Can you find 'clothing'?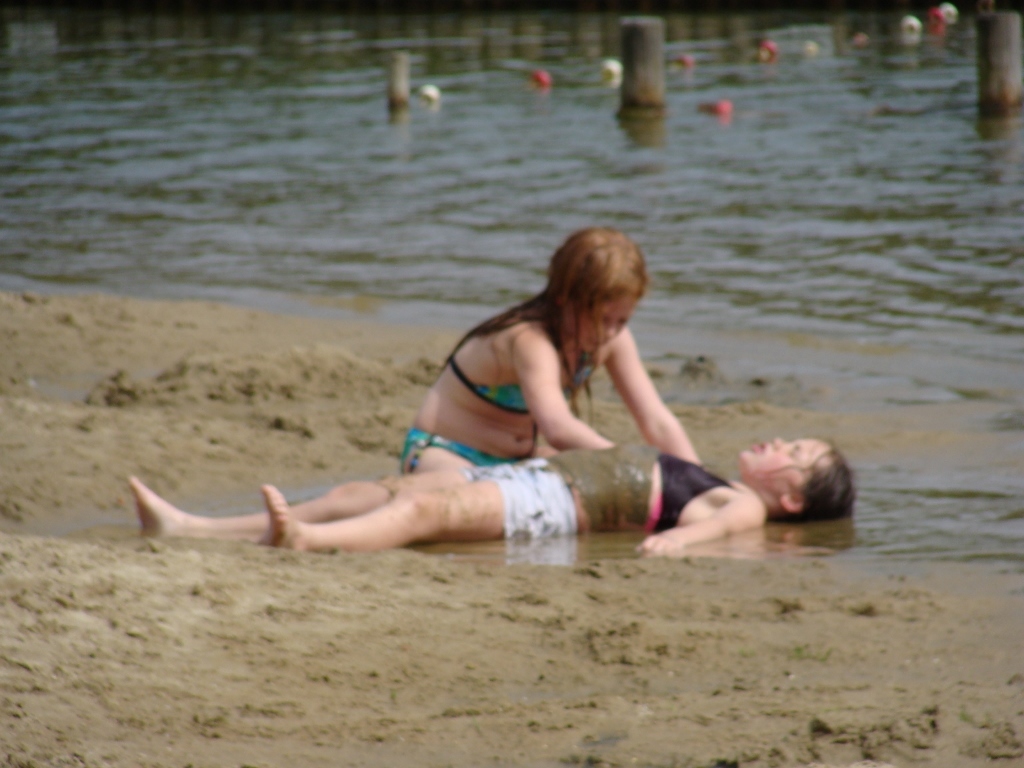
Yes, bounding box: 451 342 603 418.
